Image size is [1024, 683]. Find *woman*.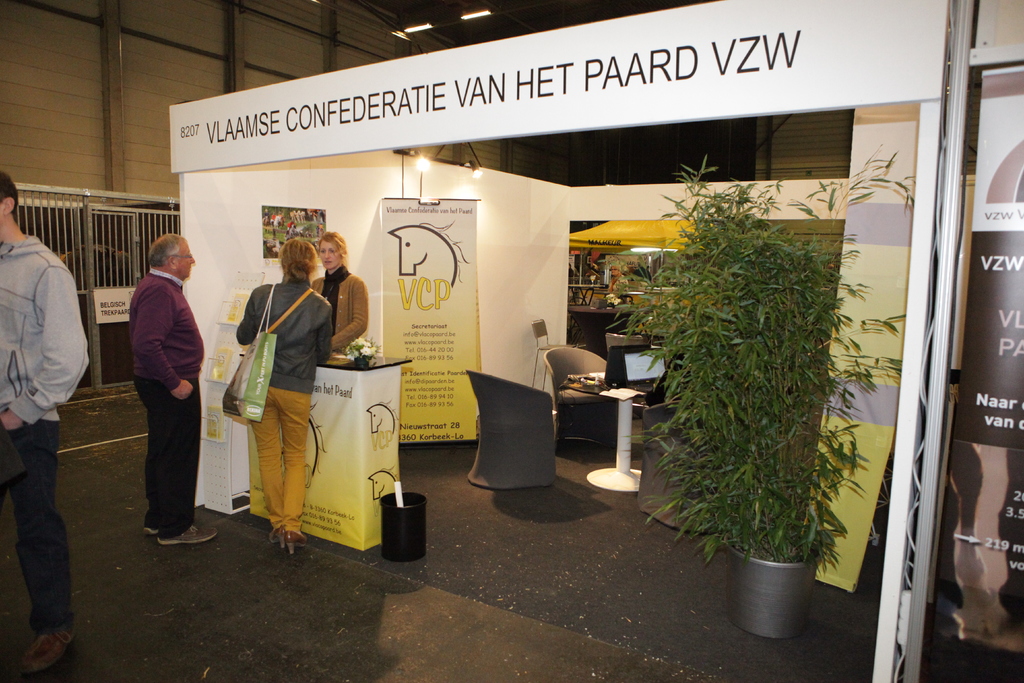
region(305, 229, 379, 358).
